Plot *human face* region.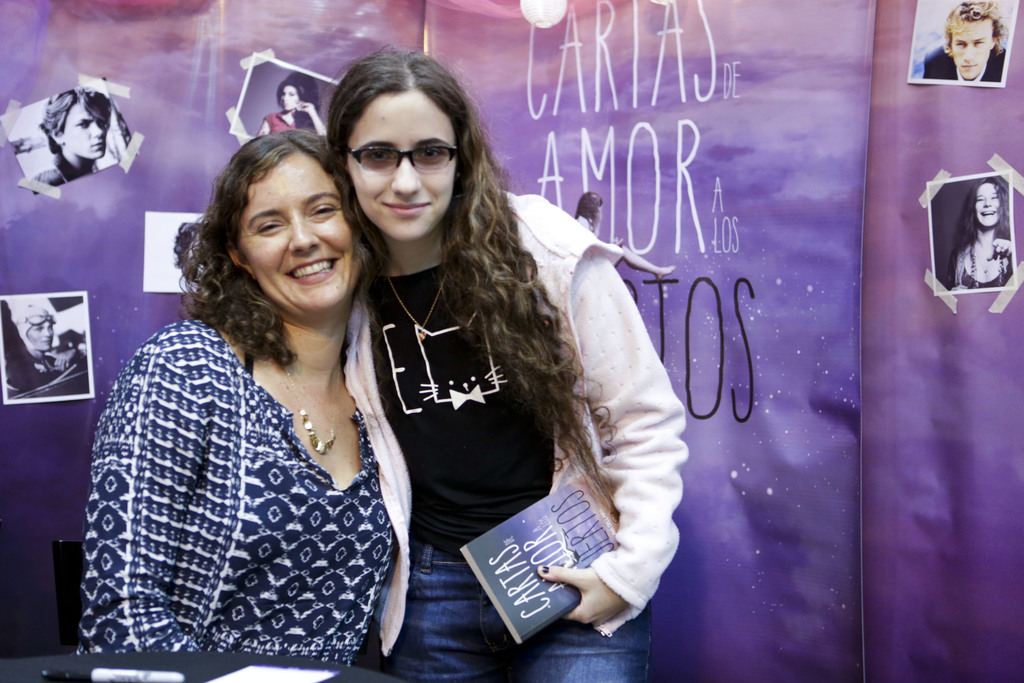
Plotted at [344,92,460,243].
